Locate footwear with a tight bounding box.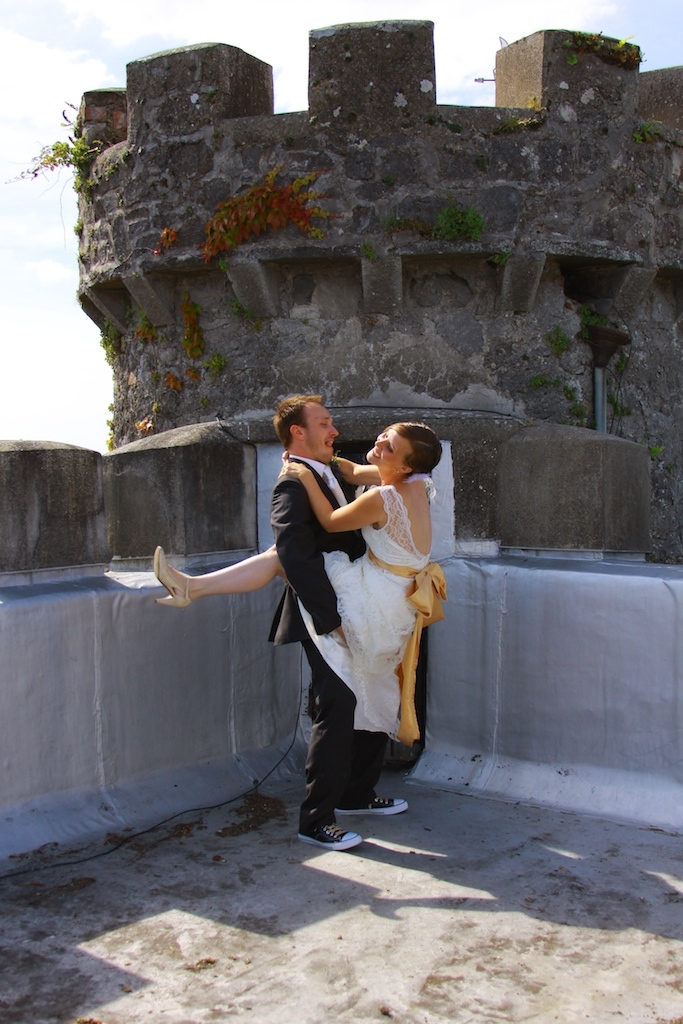
<region>294, 804, 363, 852</region>.
